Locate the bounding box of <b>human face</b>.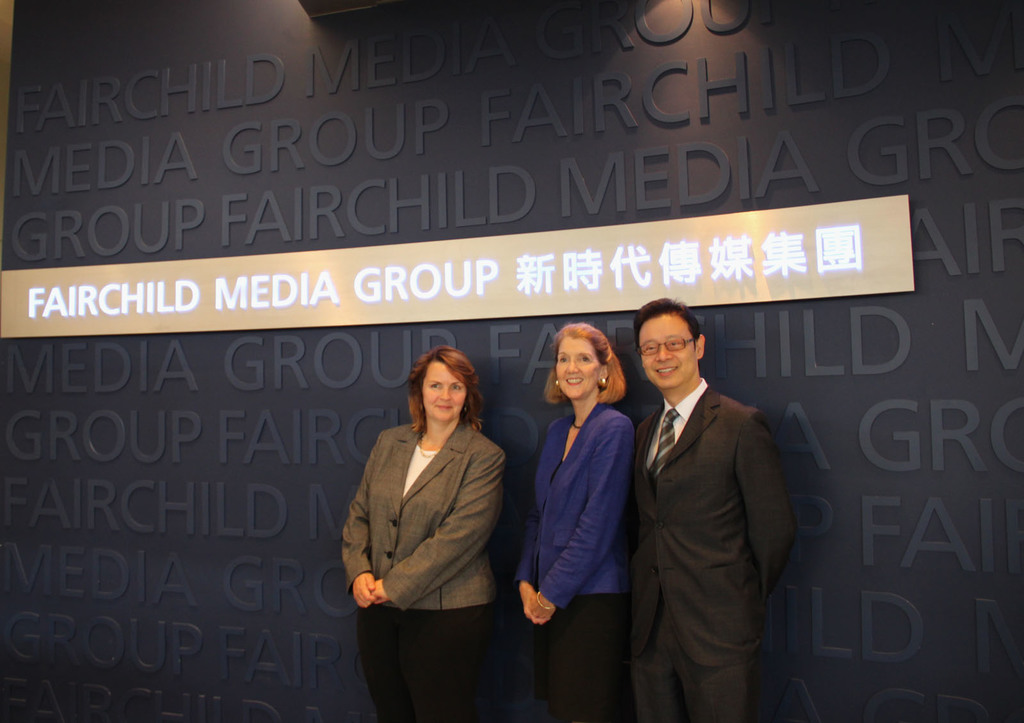
Bounding box: rect(636, 313, 691, 386).
